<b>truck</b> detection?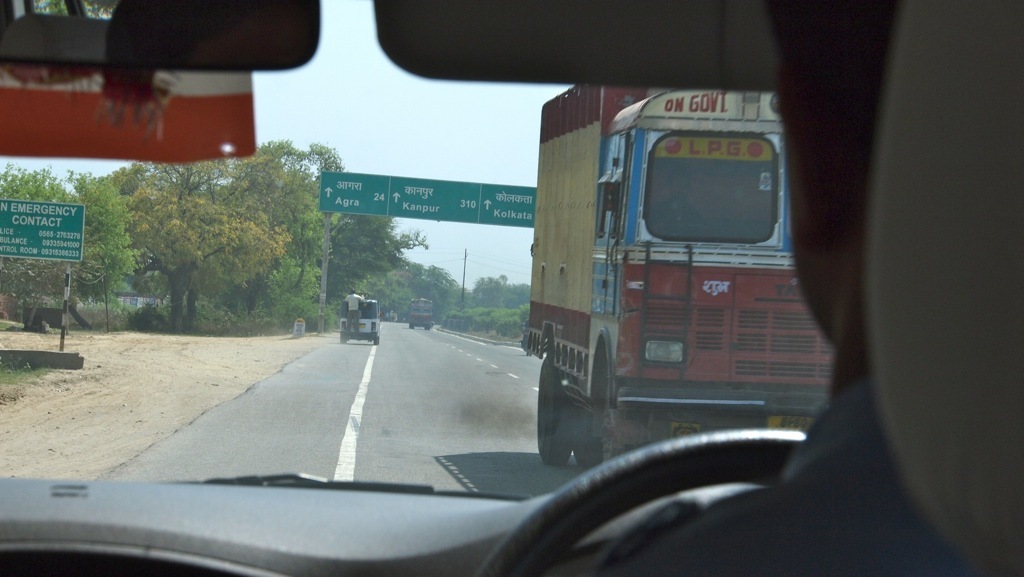
(left=407, top=296, right=434, bottom=331)
